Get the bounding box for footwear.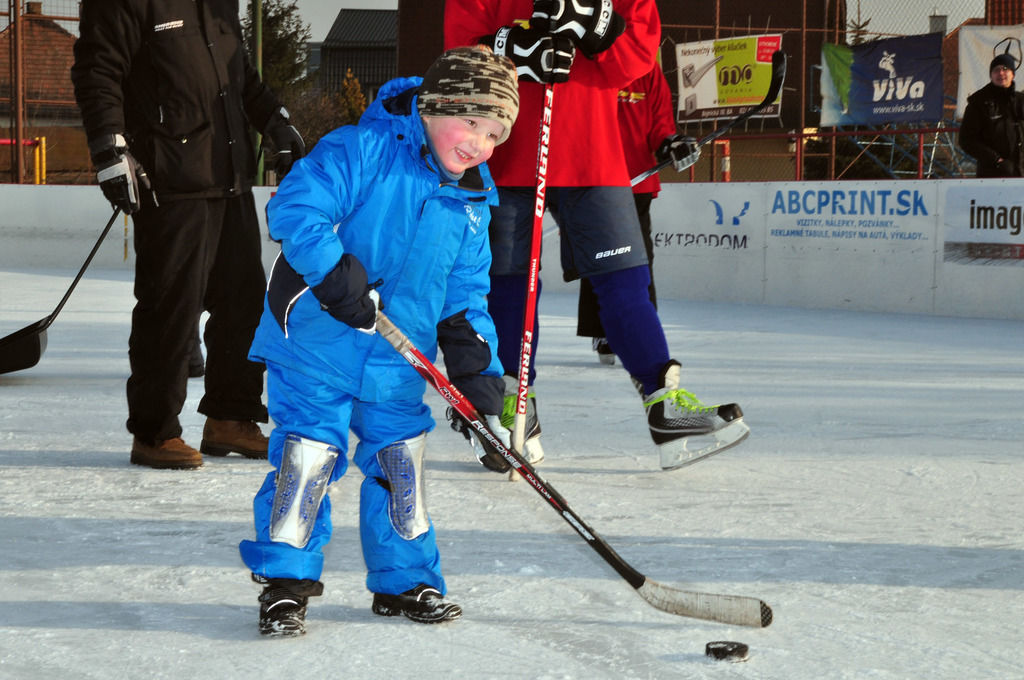
bbox=[128, 438, 205, 468].
